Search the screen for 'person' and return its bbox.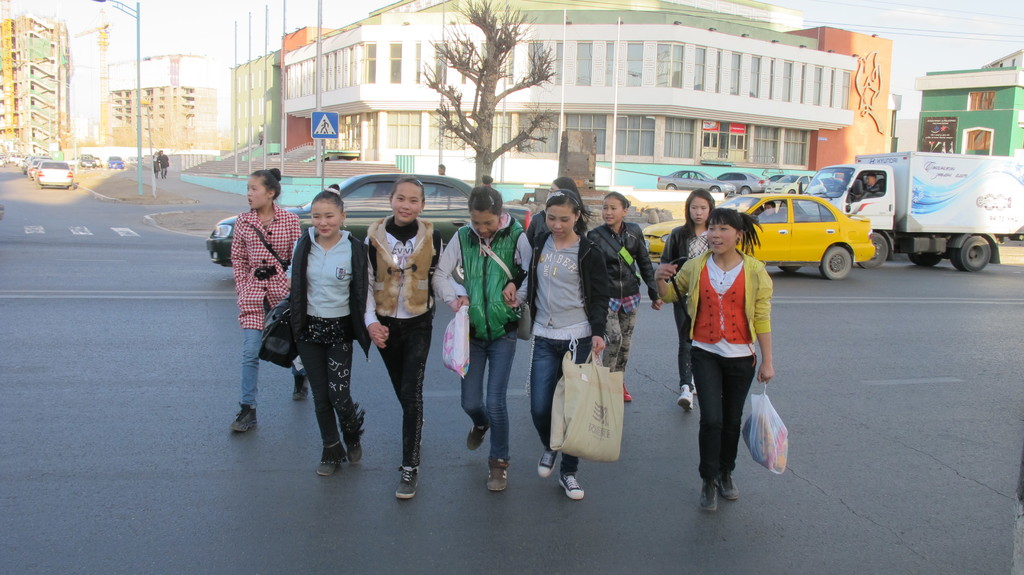
Found: box=[531, 177, 593, 238].
